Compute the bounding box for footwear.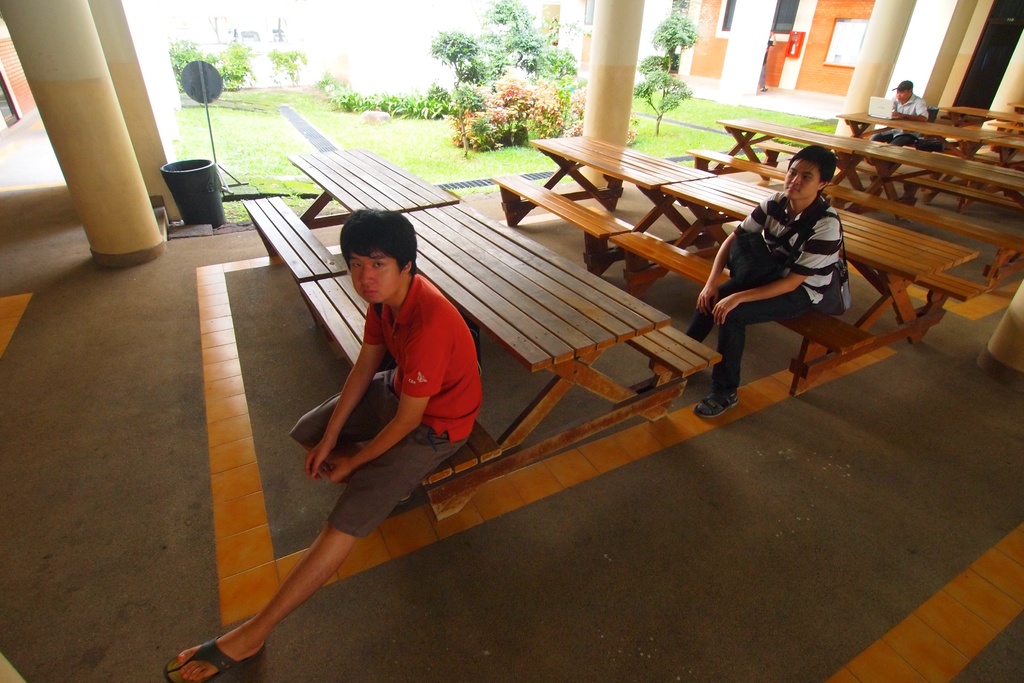
bbox=(694, 391, 739, 420).
